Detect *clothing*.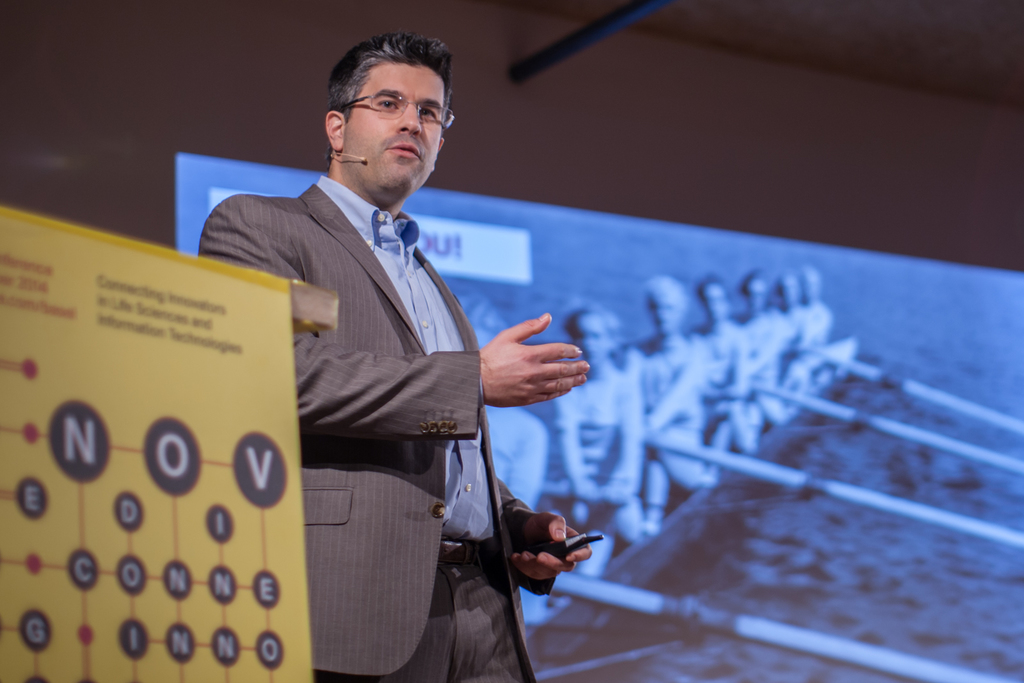
Detected at crop(198, 167, 543, 682).
